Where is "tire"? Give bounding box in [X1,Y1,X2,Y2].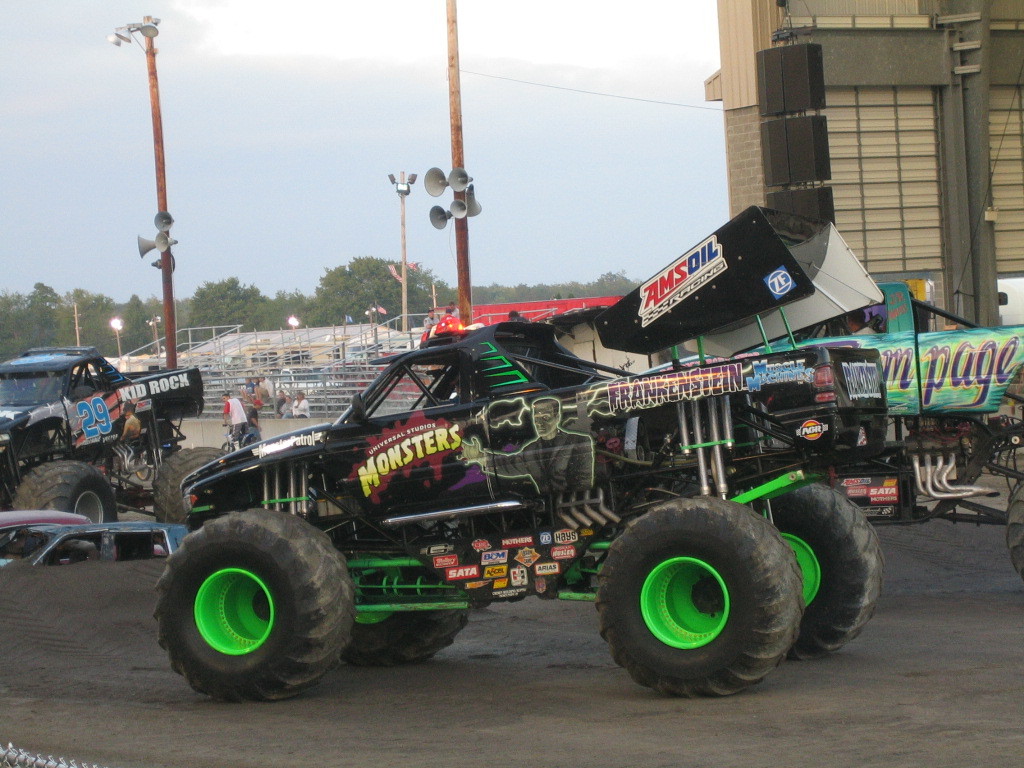
[11,459,114,559].
